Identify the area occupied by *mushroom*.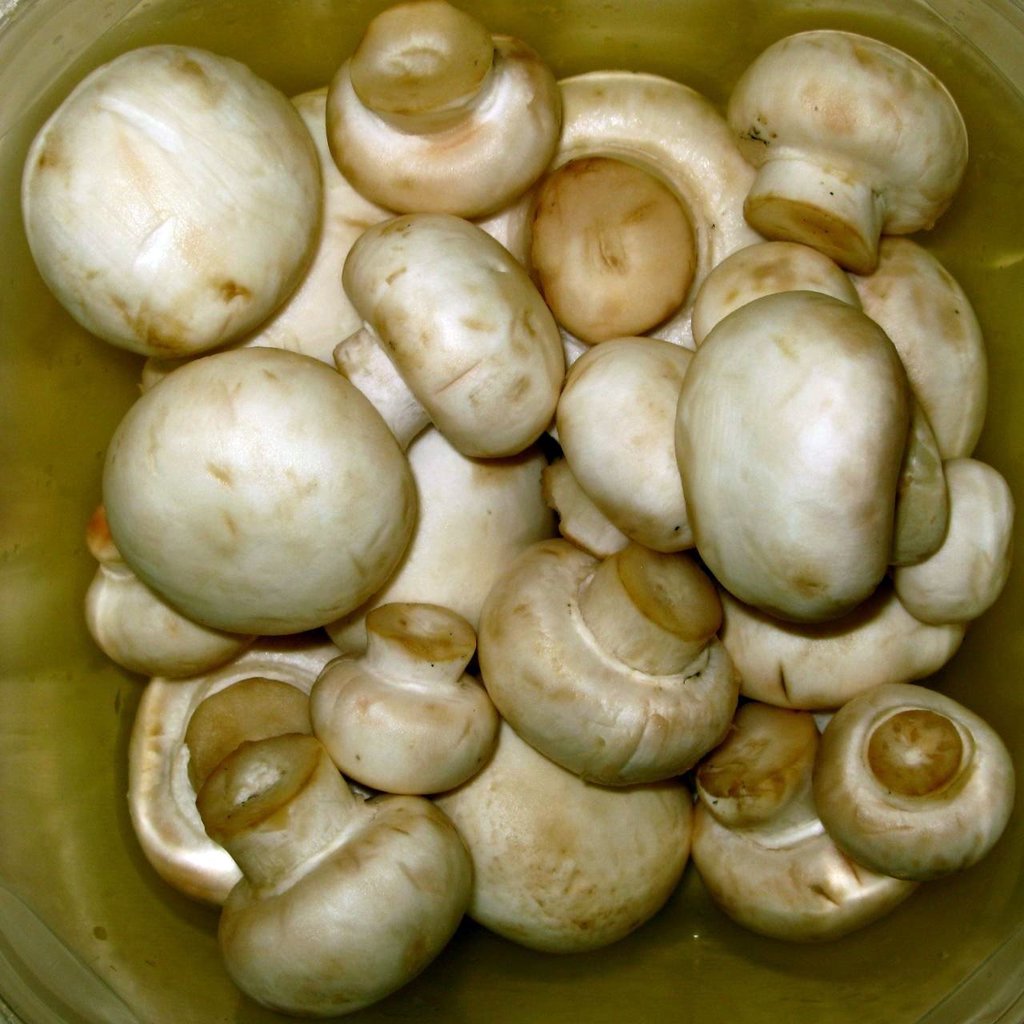
Area: pyautogui.locateOnScreen(515, 142, 700, 333).
